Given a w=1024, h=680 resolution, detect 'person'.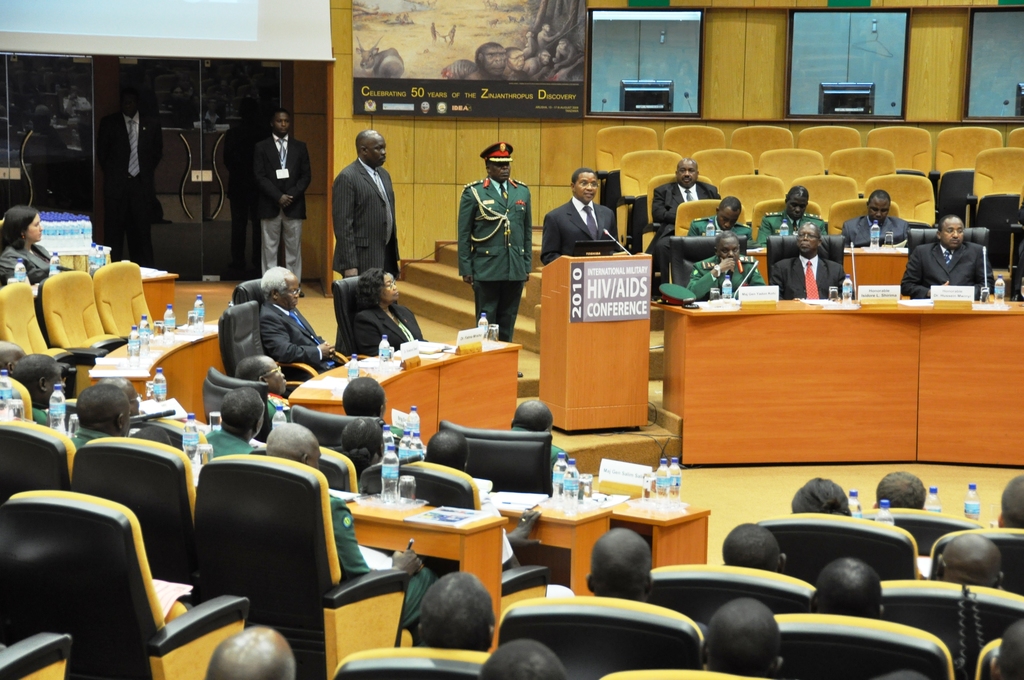
crop(875, 466, 924, 510).
